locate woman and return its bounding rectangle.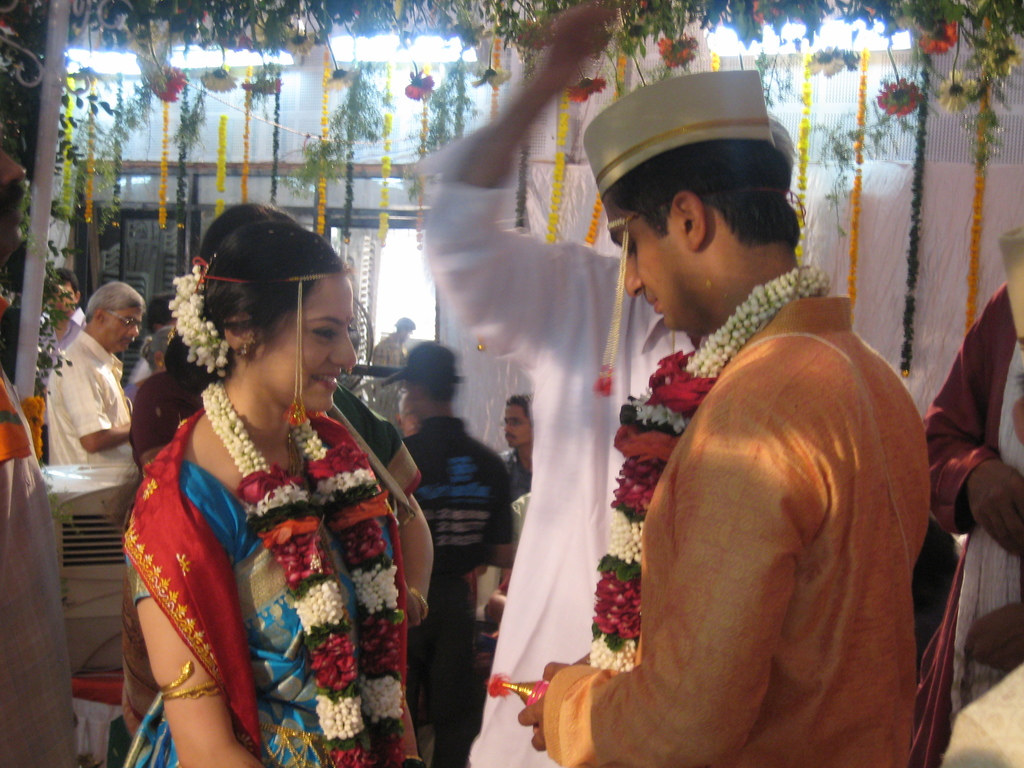
<region>96, 216, 410, 730</region>.
